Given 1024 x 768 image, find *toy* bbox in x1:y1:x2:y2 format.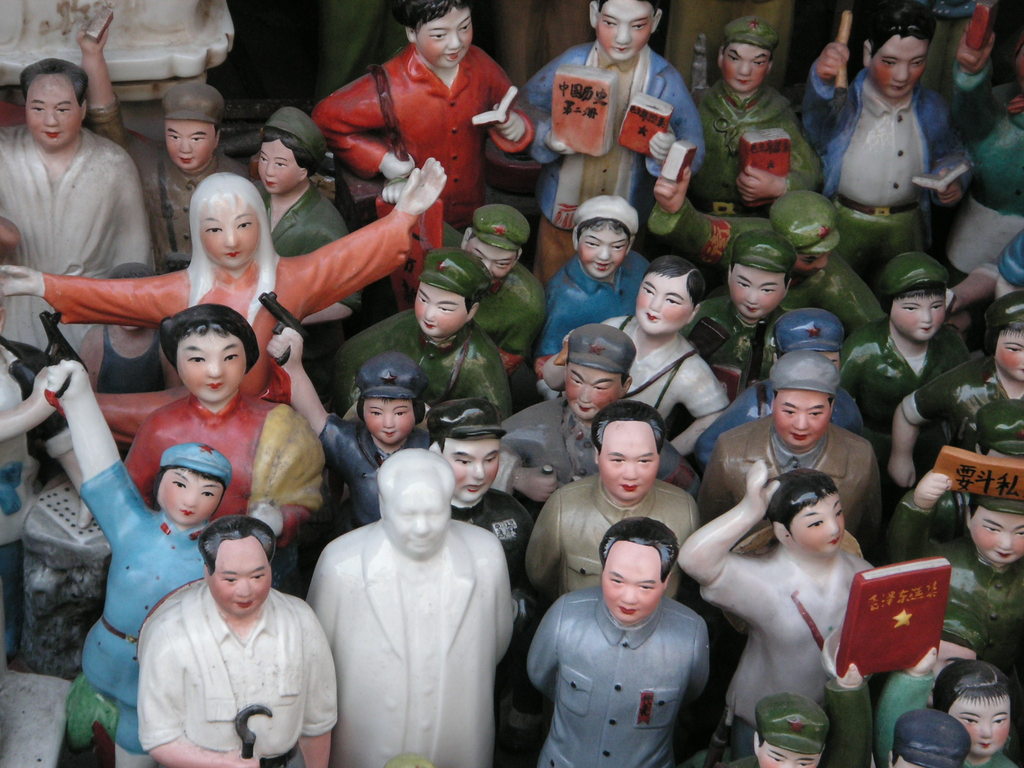
912:0:1005:118.
